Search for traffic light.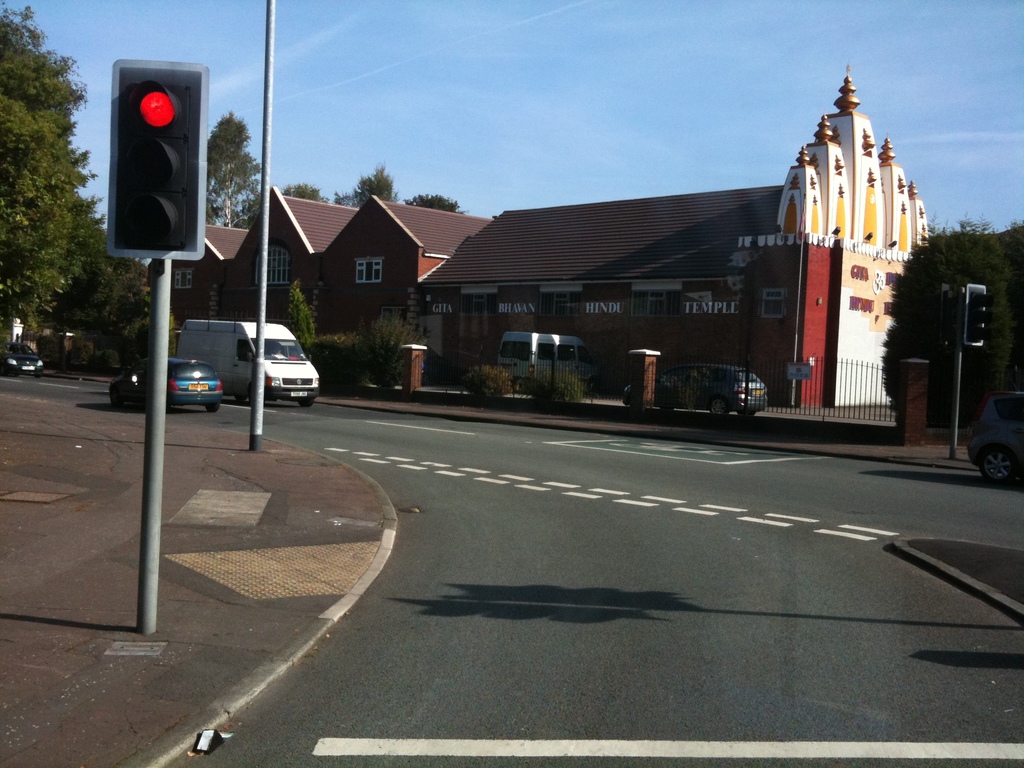
Found at [963,284,992,347].
